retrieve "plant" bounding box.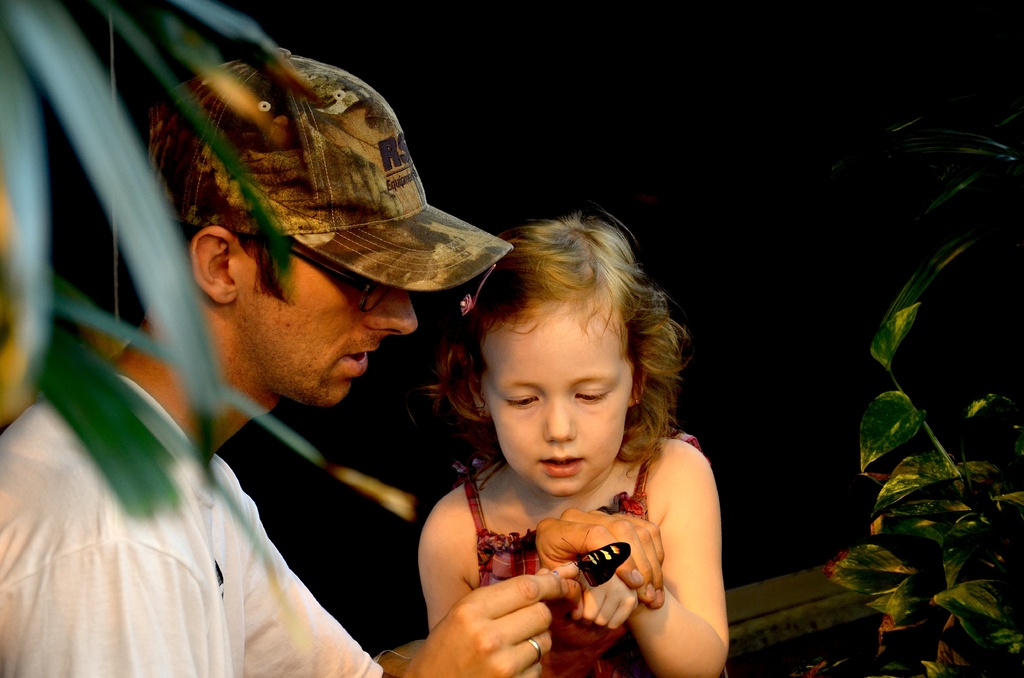
Bounding box: bbox=[0, 0, 334, 524].
